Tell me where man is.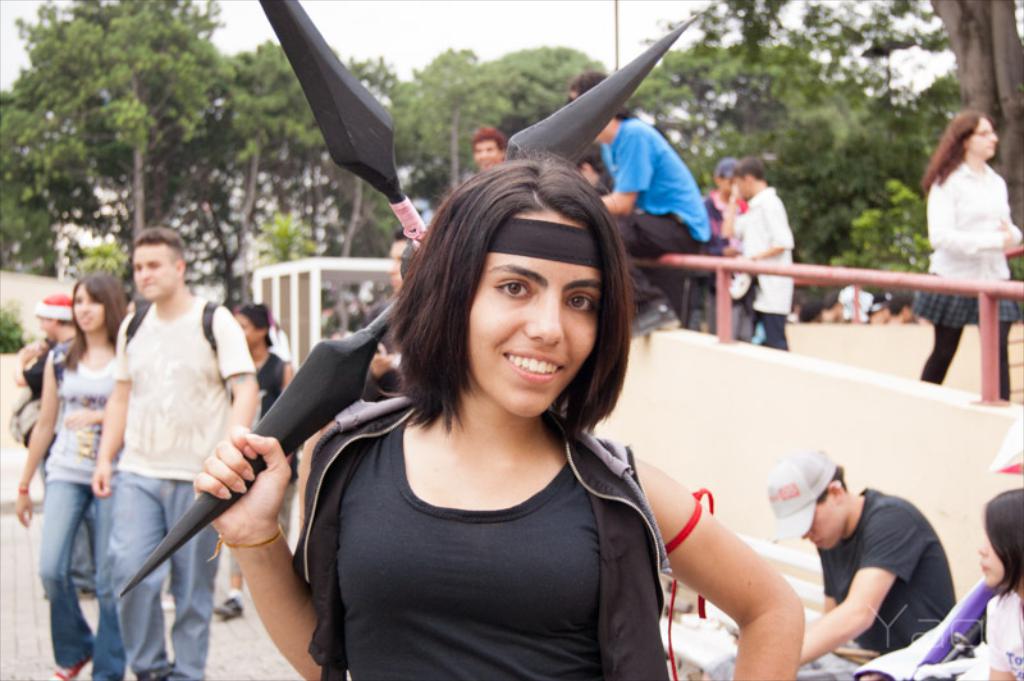
man is at (left=746, top=456, right=983, bottom=671).
